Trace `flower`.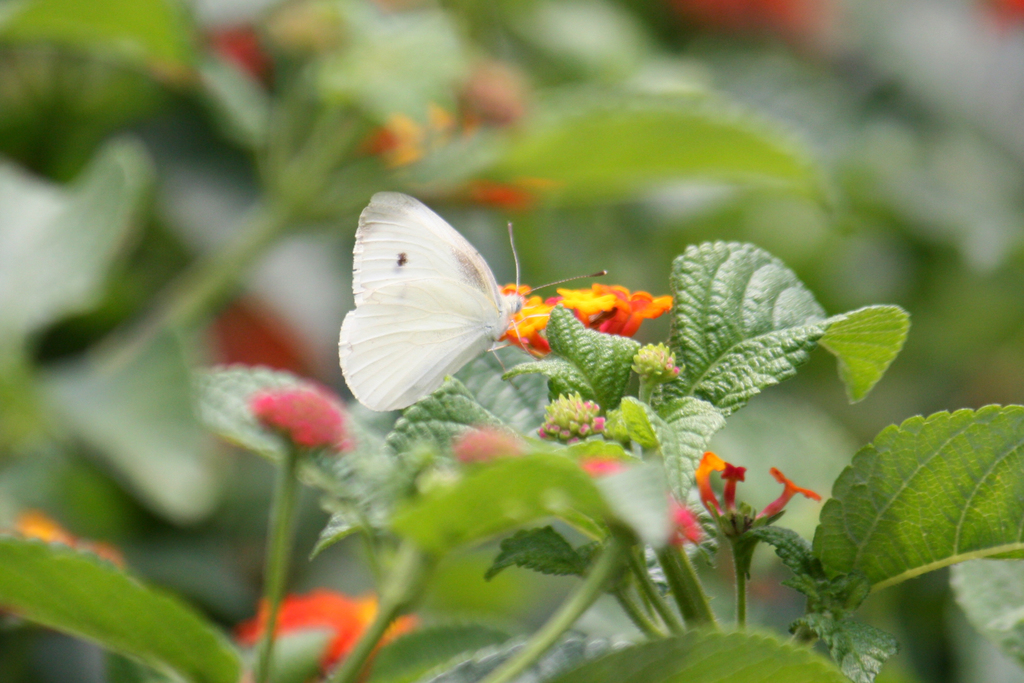
Traced to region(529, 393, 630, 441).
